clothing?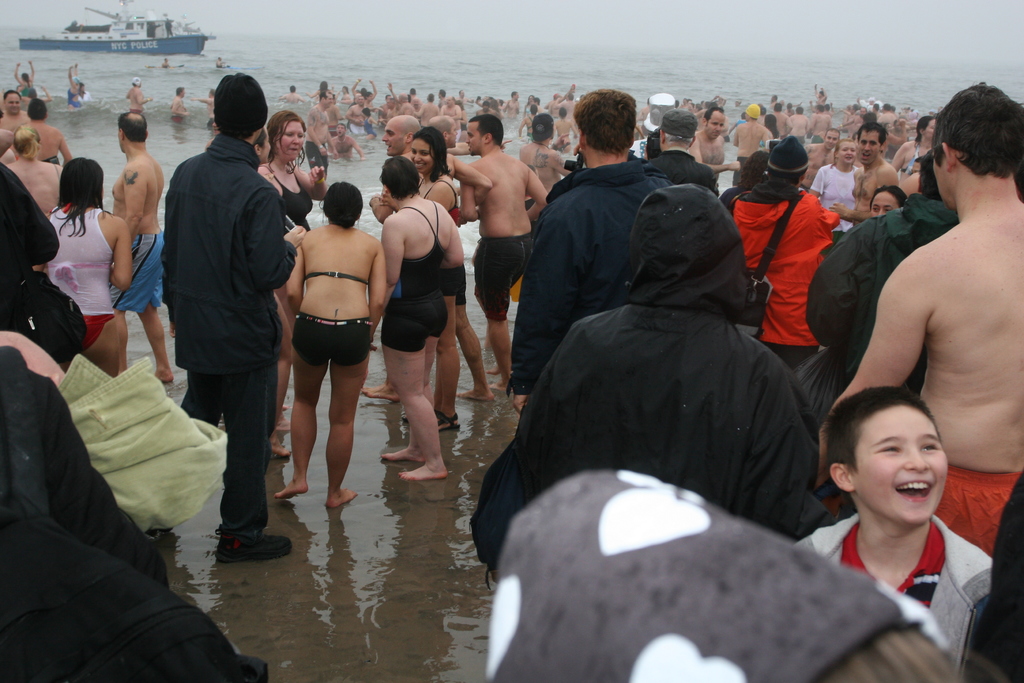
<bbox>39, 195, 109, 353</bbox>
